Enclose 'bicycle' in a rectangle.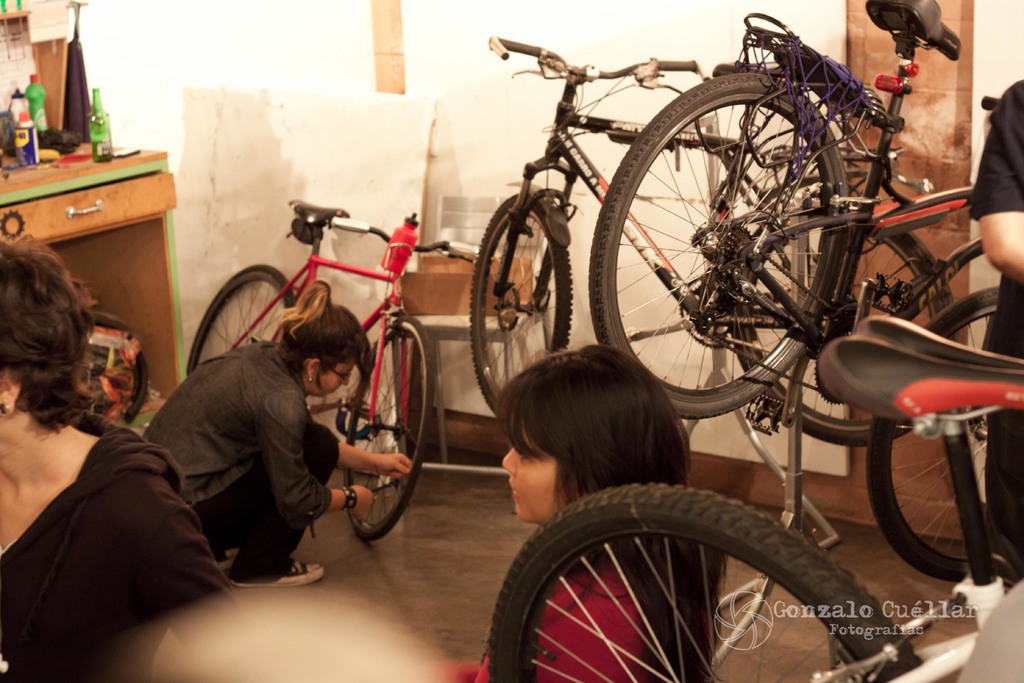
detection(600, 4, 990, 423).
